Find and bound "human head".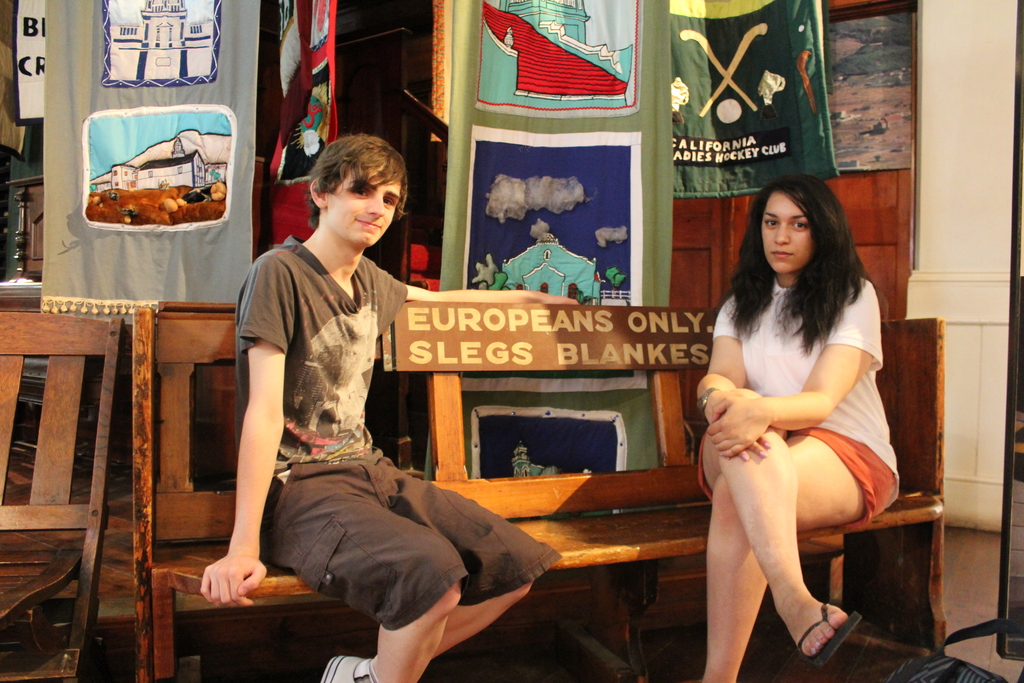
Bound: (left=306, top=129, right=406, bottom=244).
